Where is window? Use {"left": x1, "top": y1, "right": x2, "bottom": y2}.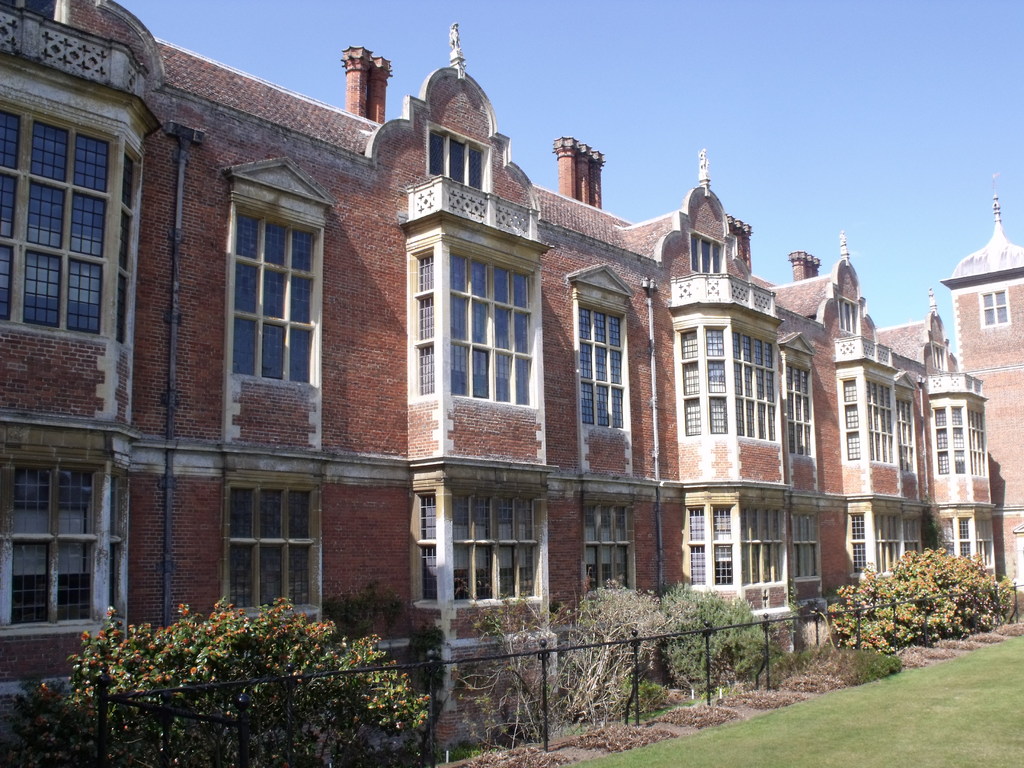
{"left": 878, "top": 511, "right": 903, "bottom": 578}.
